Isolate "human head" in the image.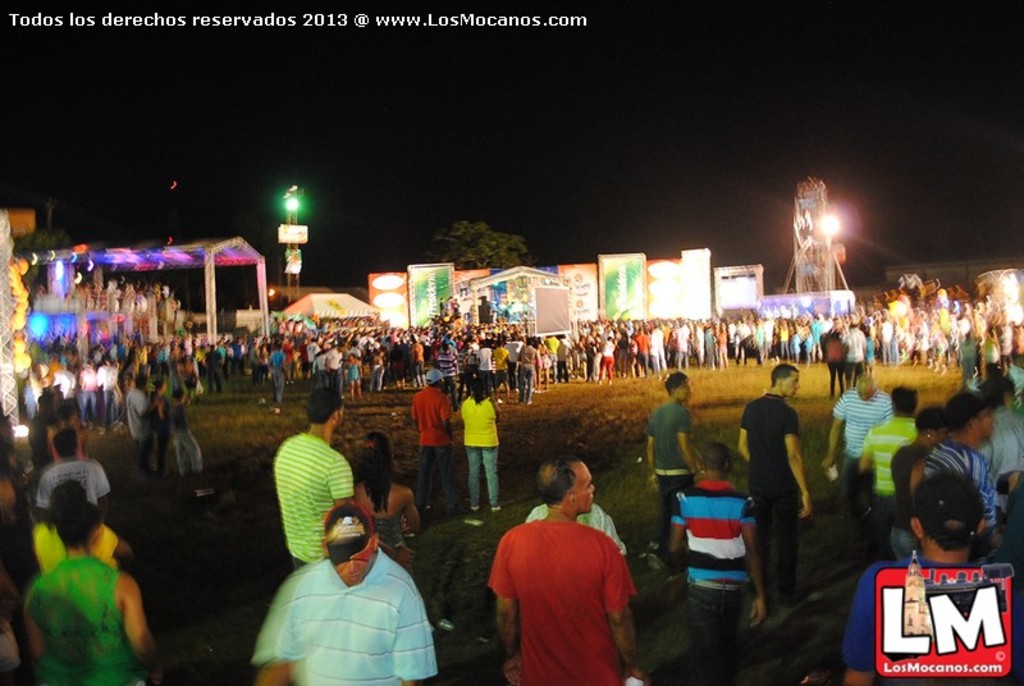
Isolated region: 699 443 728 474.
